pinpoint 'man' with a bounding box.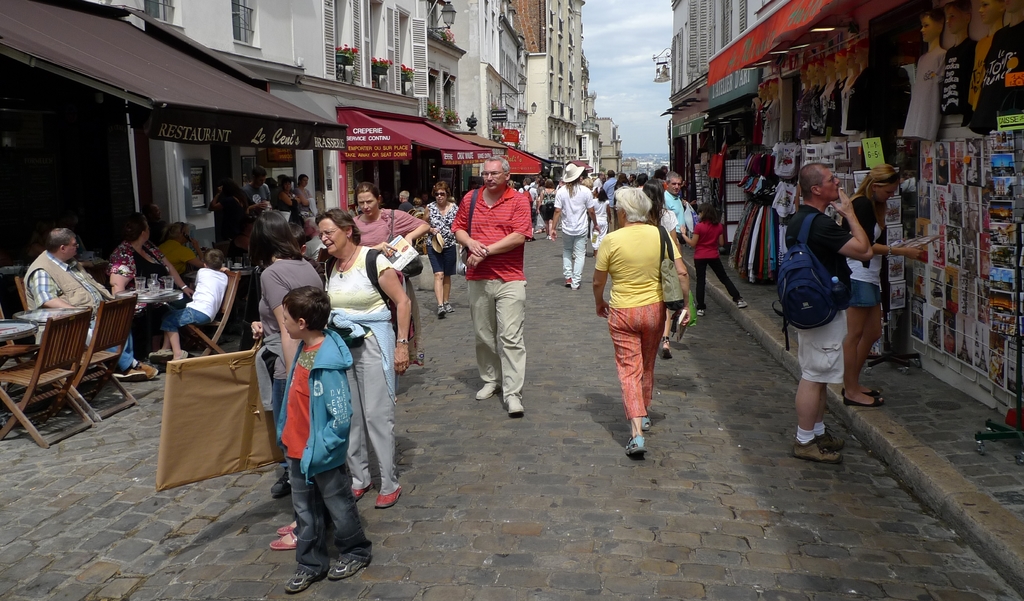
bbox=(771, 163, 874, 466).
